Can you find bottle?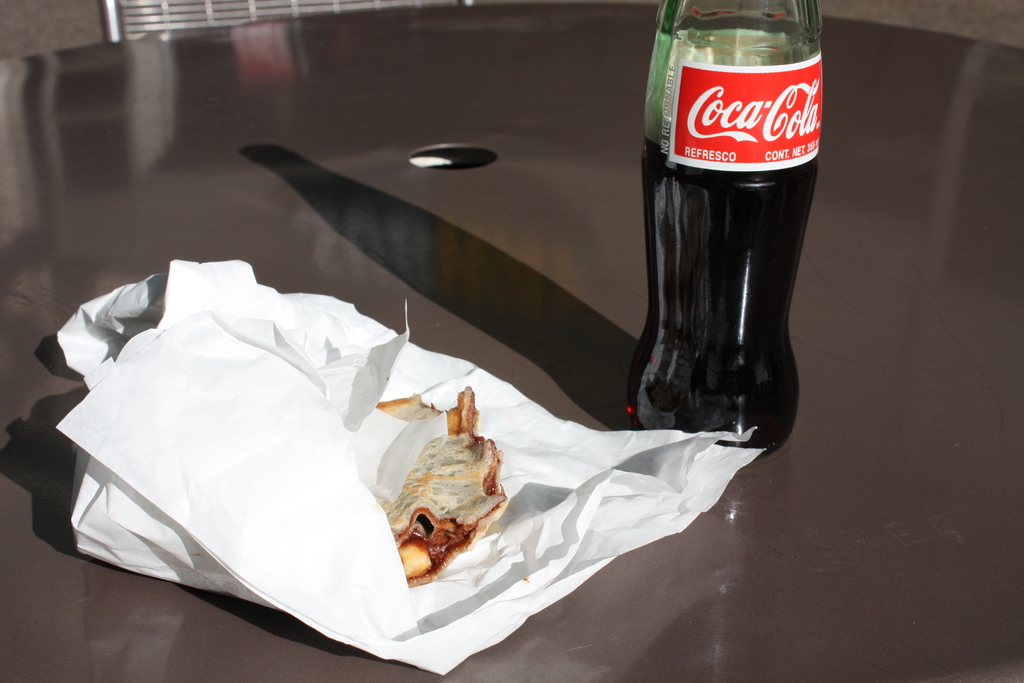
Yes, bounding box: bbox(621, 17, 829, 468).
